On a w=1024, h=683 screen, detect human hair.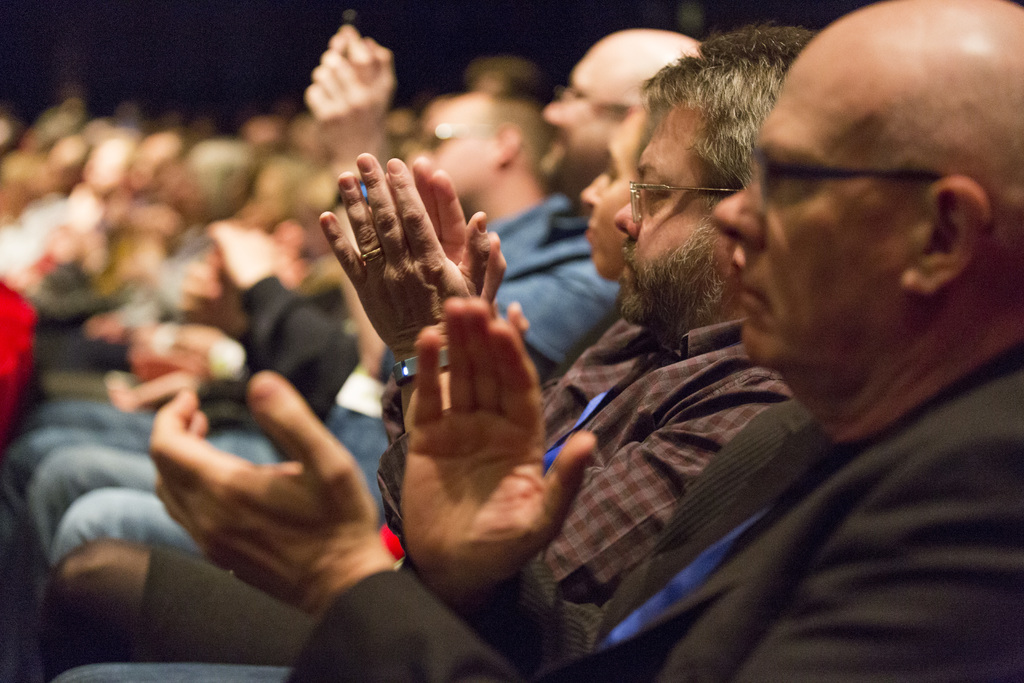
[left=488, top=106, right=552, bottom=189].
